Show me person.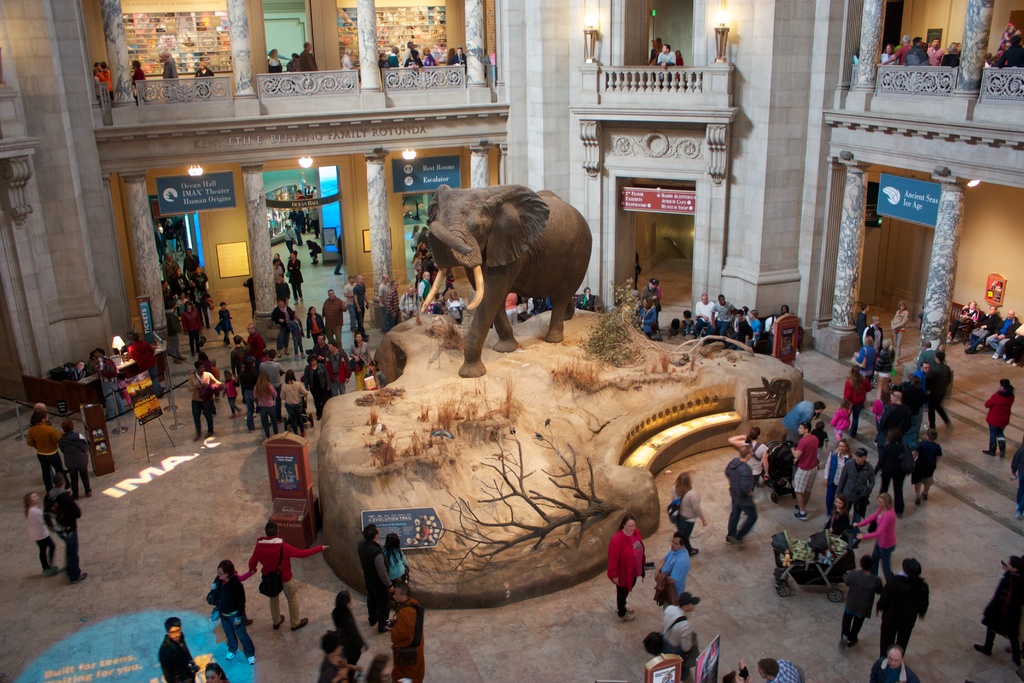
person is here: bbox=(731, 427, 772, 518).
